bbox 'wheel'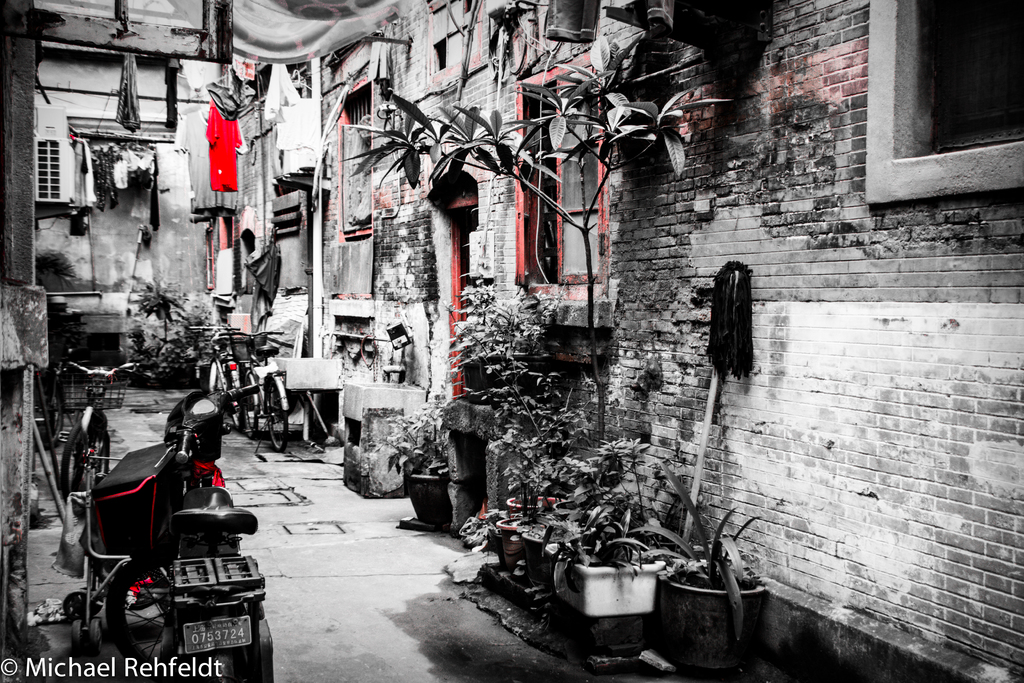
BBox(61, 416, 106, 517)
